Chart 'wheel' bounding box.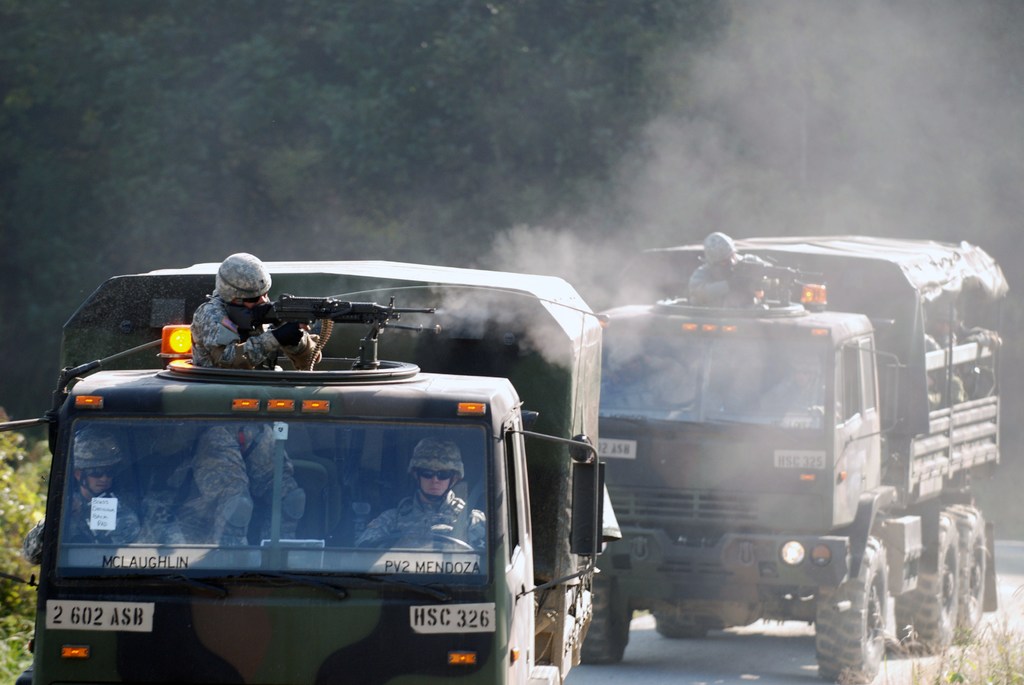
Charted: 358,526,474,549.
